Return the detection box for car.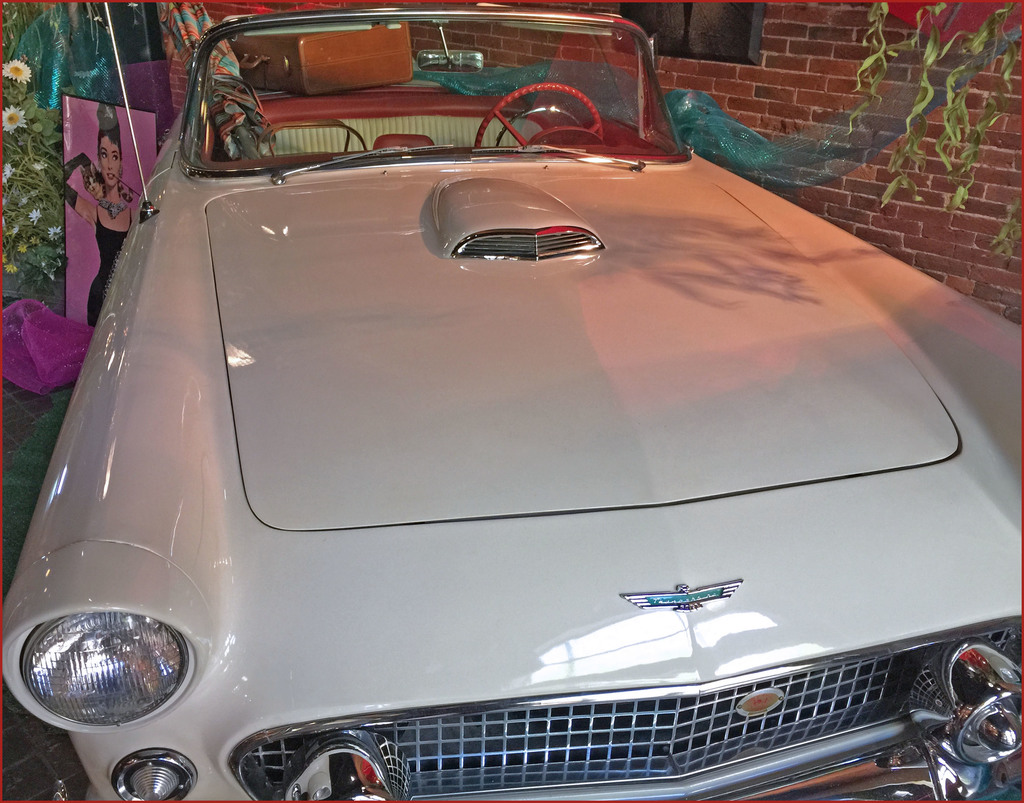
l=0, t=4, r=1023, b=800.
